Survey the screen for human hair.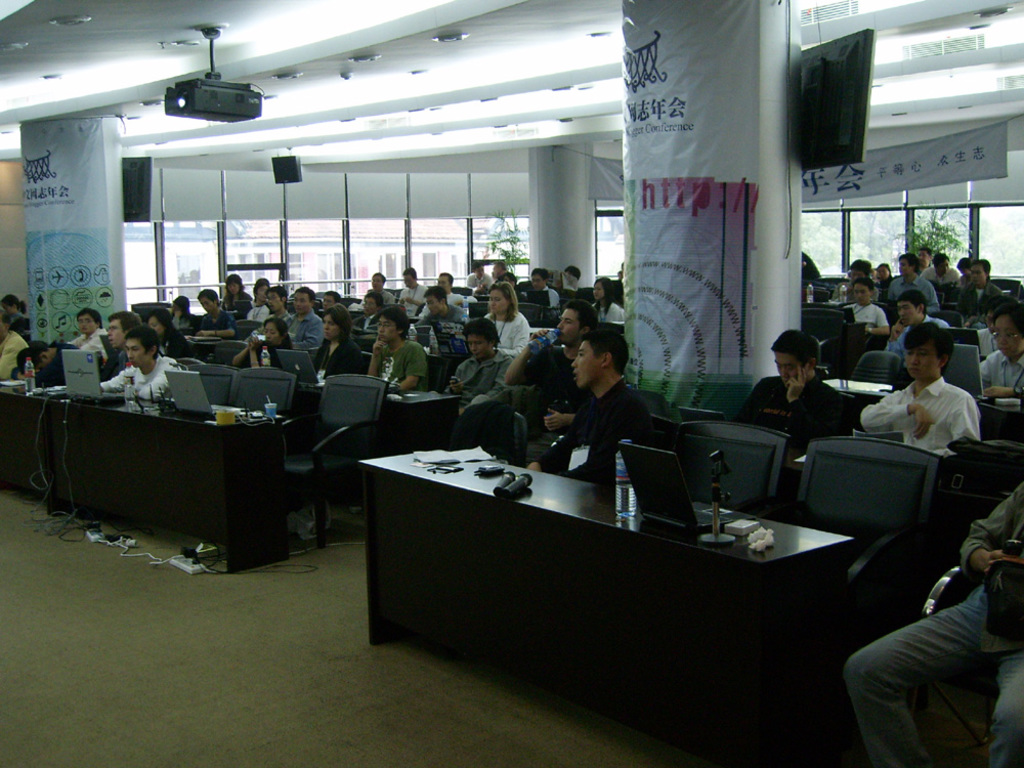
Survey found: {"left": 375, "top": 302, "right": 412, "bottom": 338}.
